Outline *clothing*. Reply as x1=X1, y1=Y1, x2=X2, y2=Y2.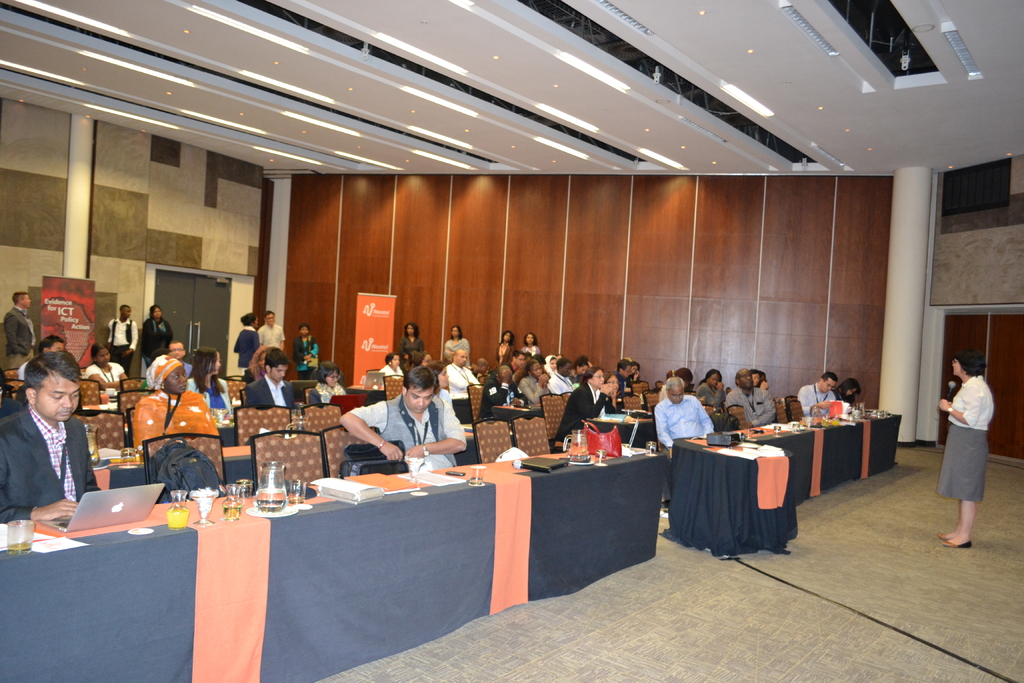
x1=651, y1=392, x2=714, y2=498.
